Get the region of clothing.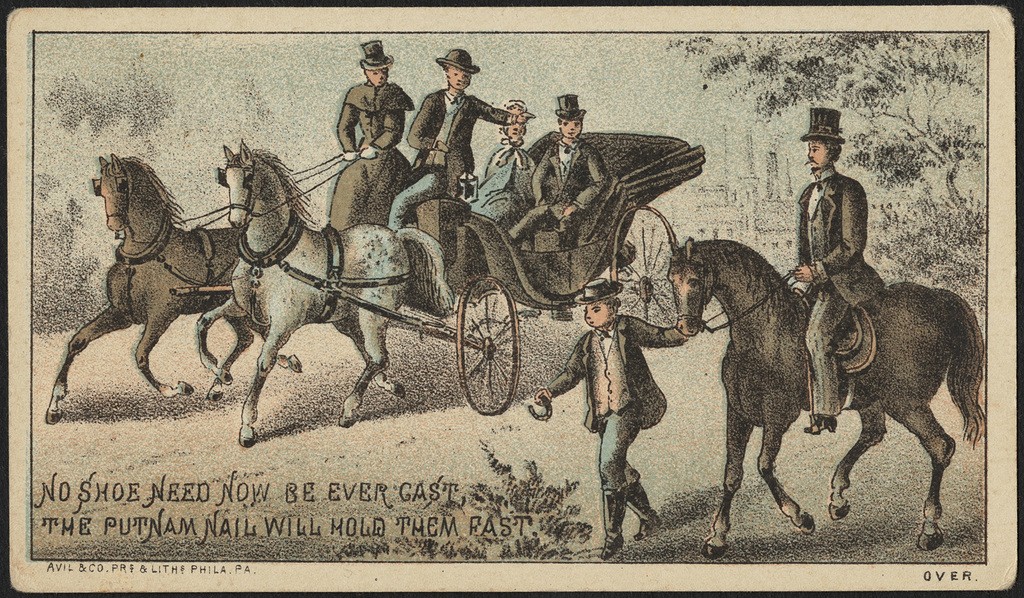
box=[515, 122, 615, 235].
